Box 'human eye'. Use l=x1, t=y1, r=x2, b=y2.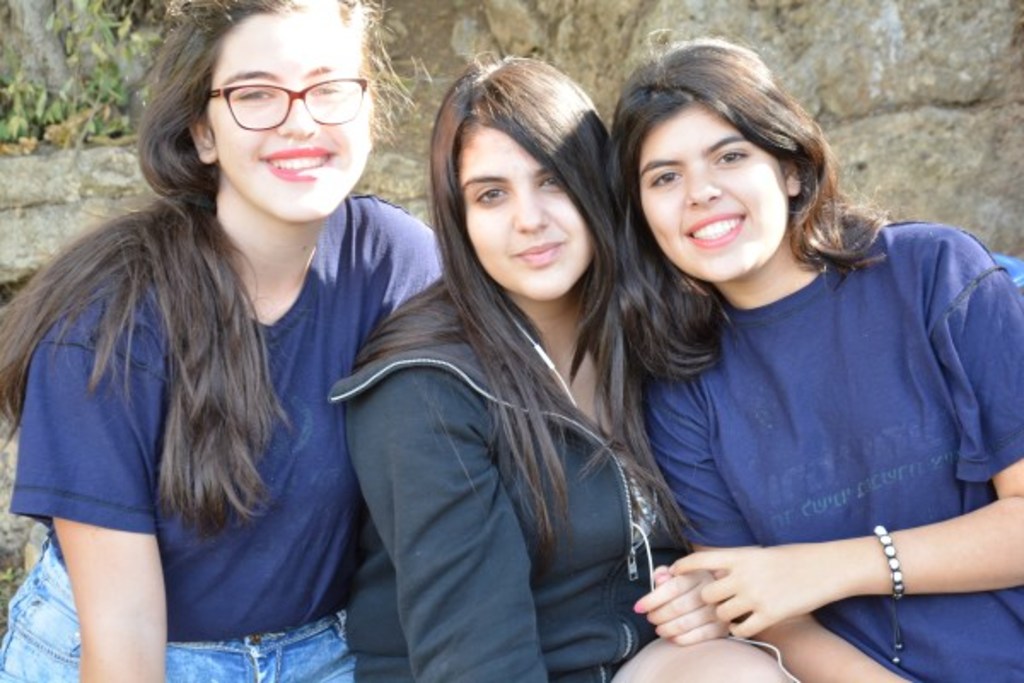
l=647, t=171, r=683, b=188.
